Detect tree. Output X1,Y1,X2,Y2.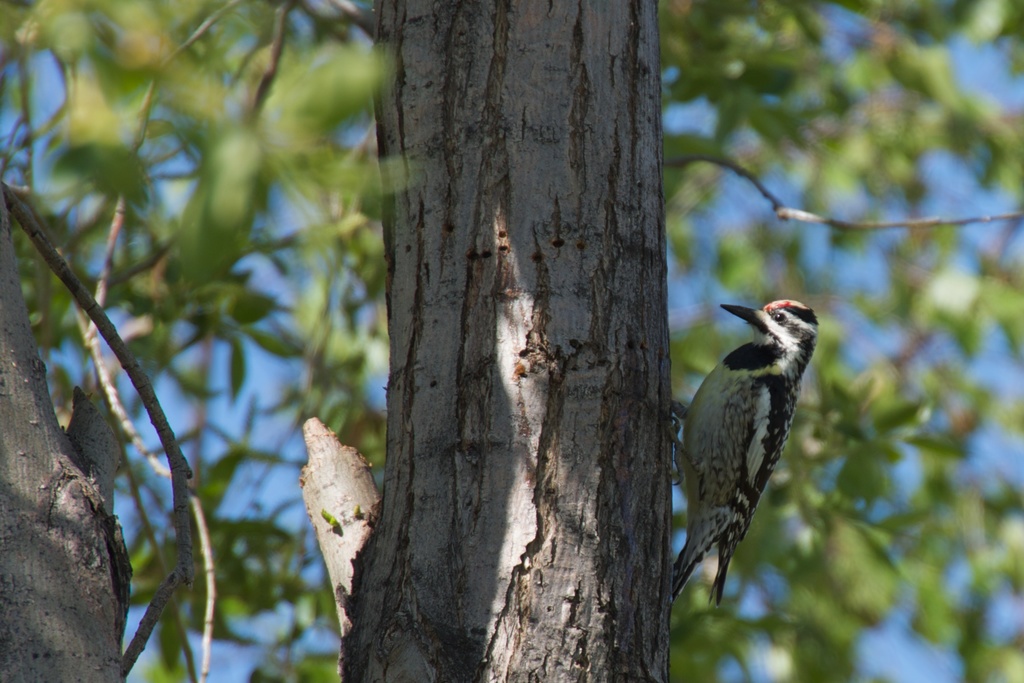
0,194,125,682.
